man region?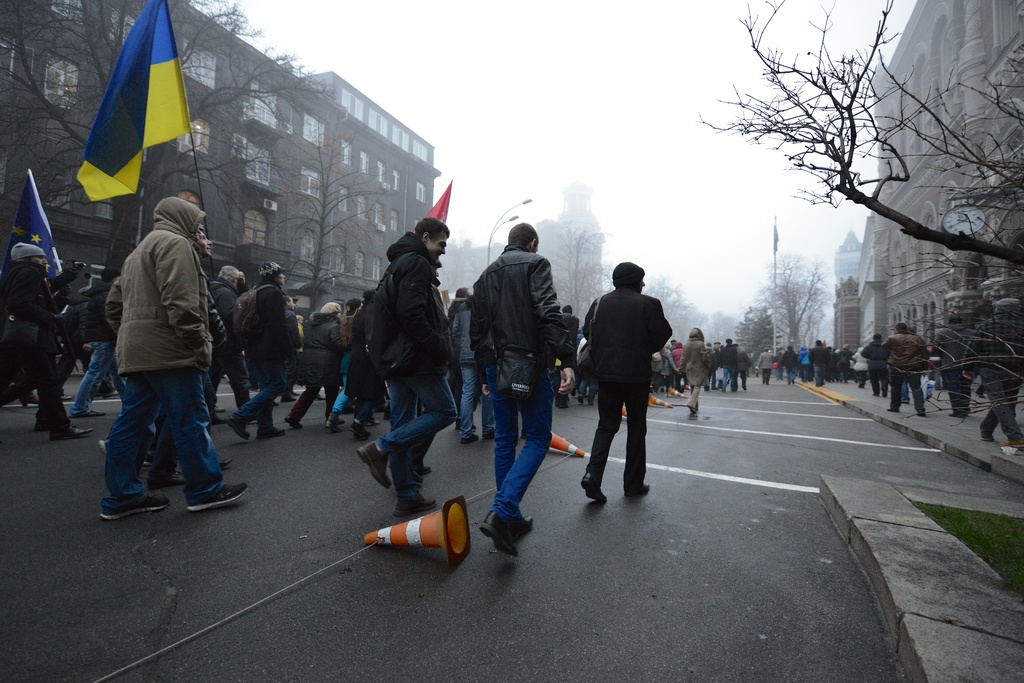
(467,224,576,558)
